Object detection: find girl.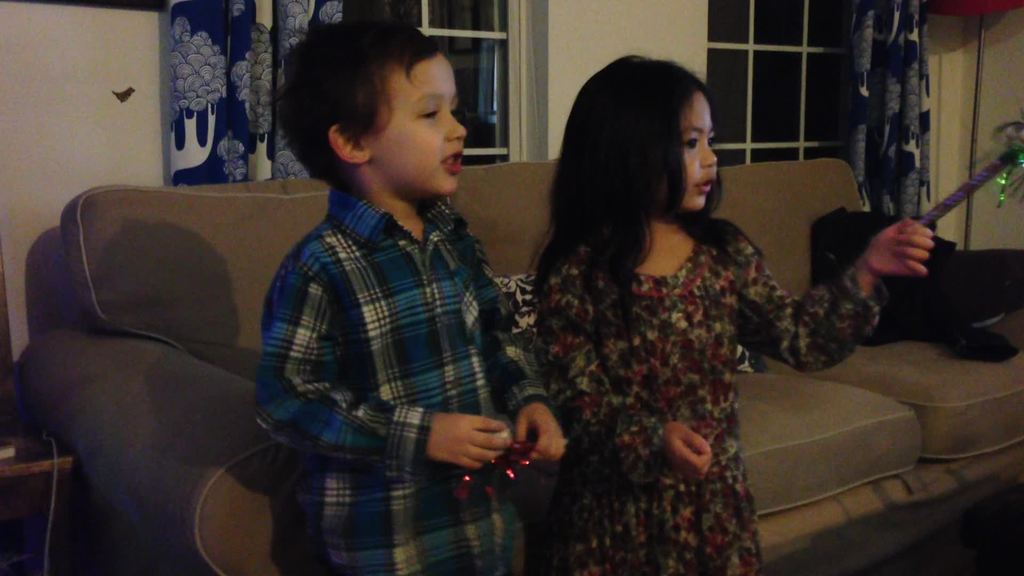
BBox(529, 53, 934, 575).
